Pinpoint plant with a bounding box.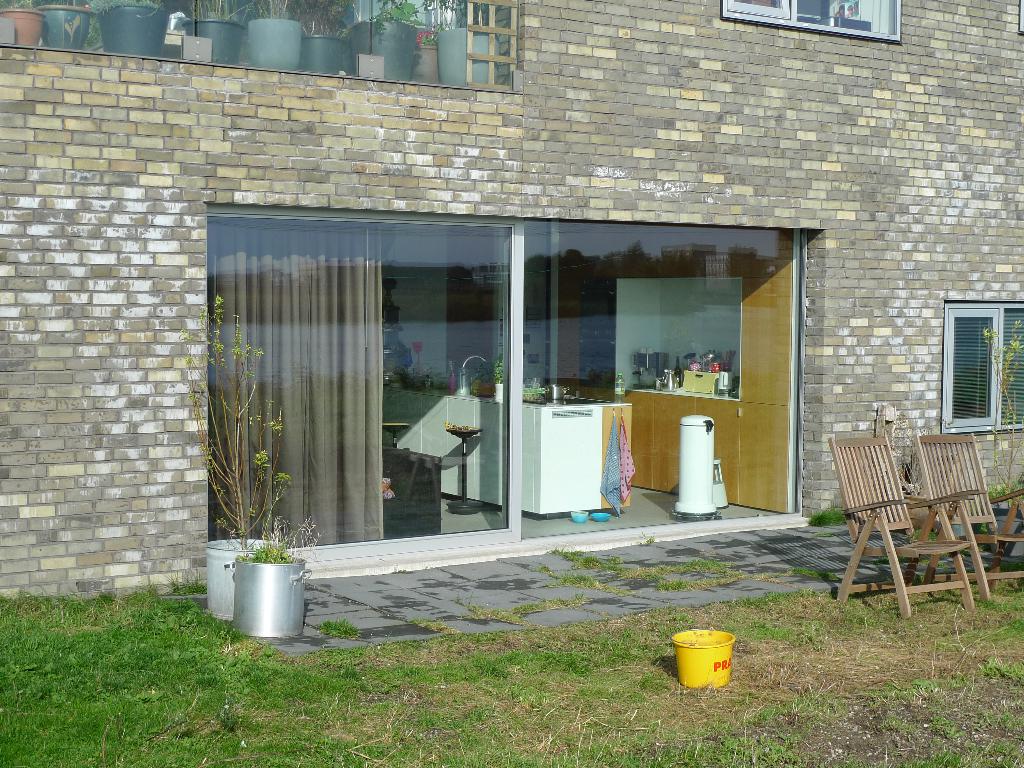
BBox(97, 0, 164, 11).
